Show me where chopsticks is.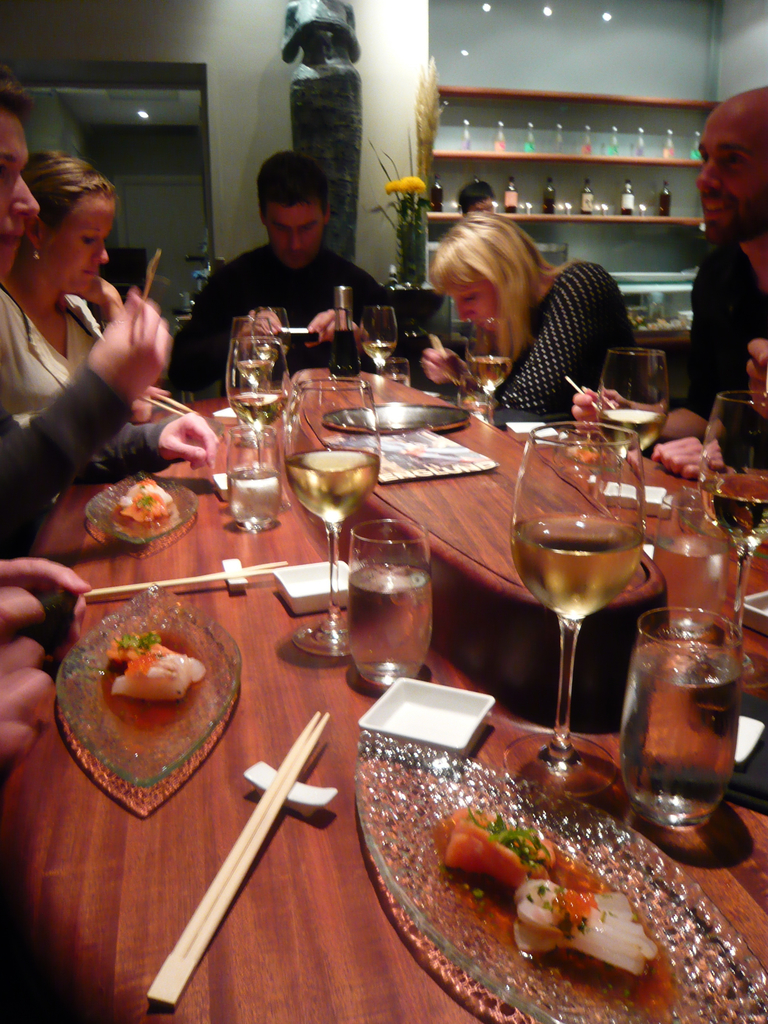
chopsticks is at 138,388,198,421.
